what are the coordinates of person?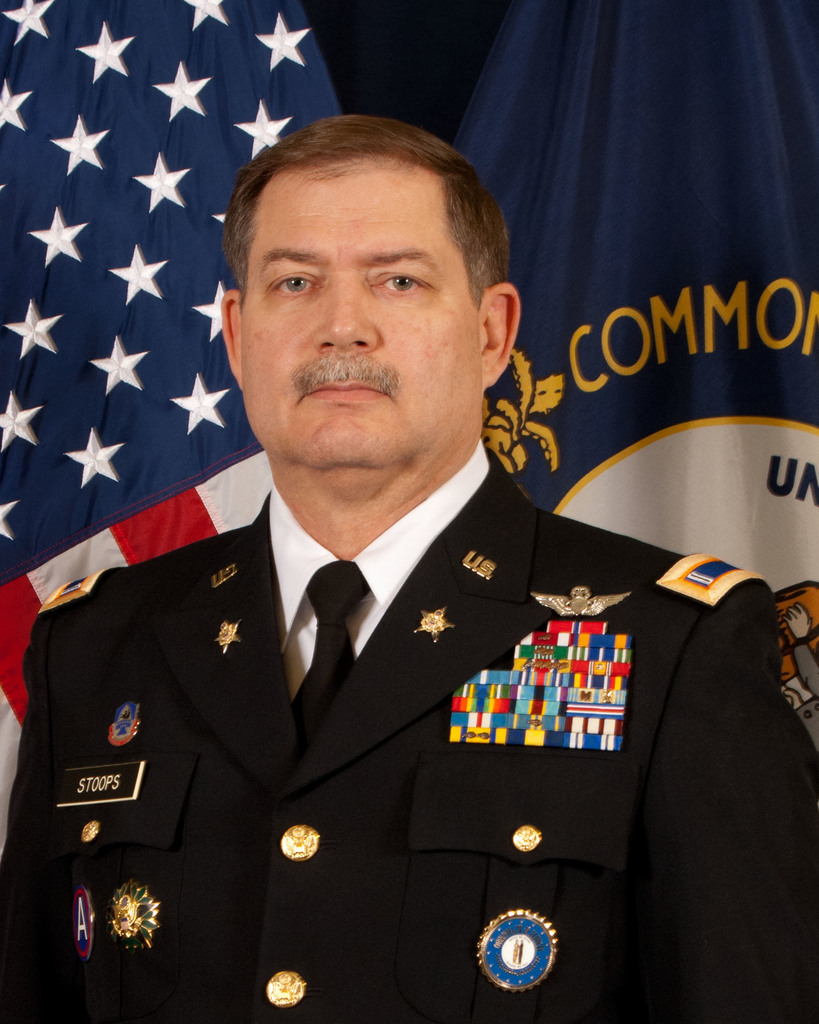
bbox(0, 111, 818, 1023).
